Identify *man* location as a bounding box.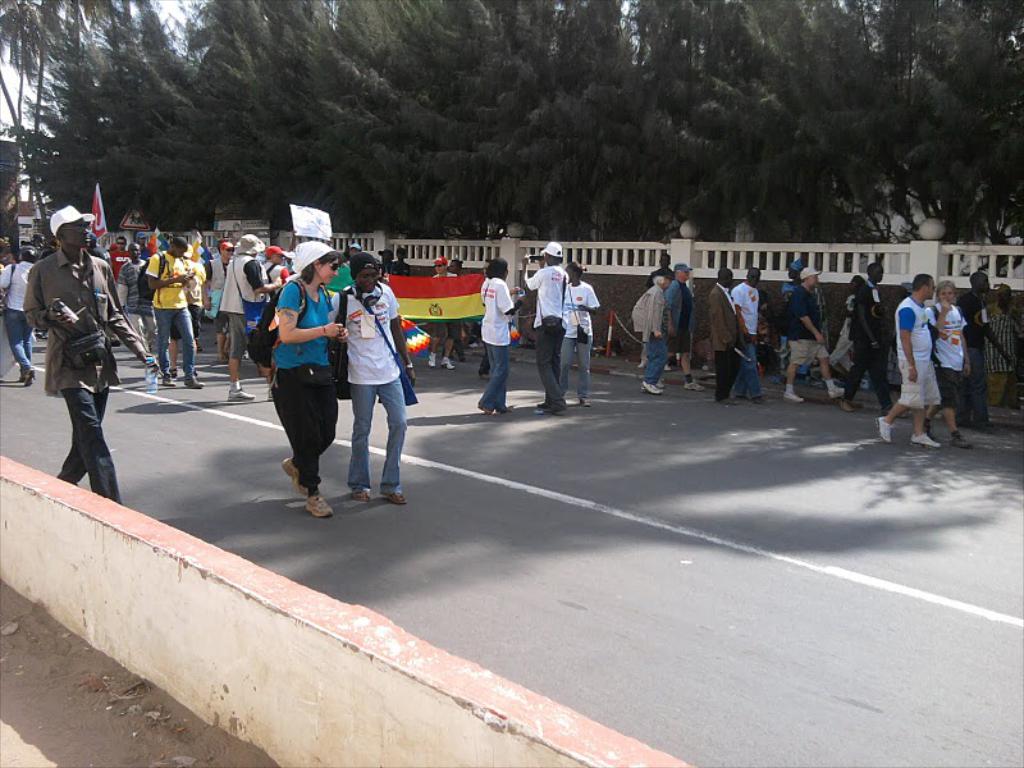
x1=844, y1=252, x2=897, y2=416.
